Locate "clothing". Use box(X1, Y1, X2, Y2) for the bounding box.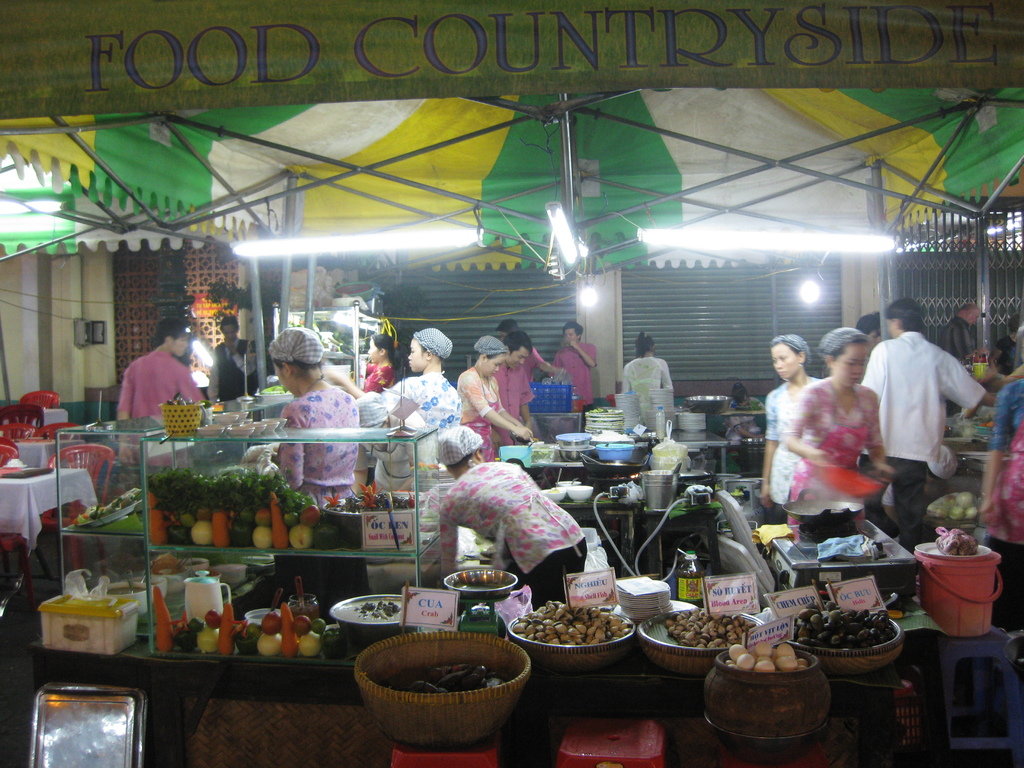
box(561, 342, 597, 415).
